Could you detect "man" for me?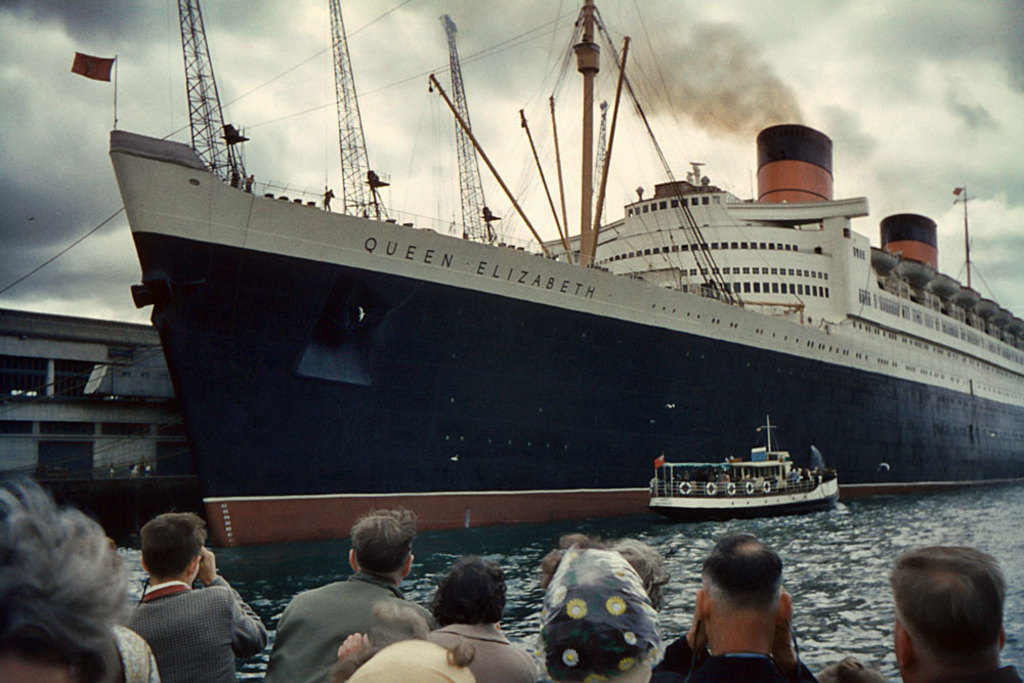
Detection result: <region>275, 511, 442, 682</region>.
